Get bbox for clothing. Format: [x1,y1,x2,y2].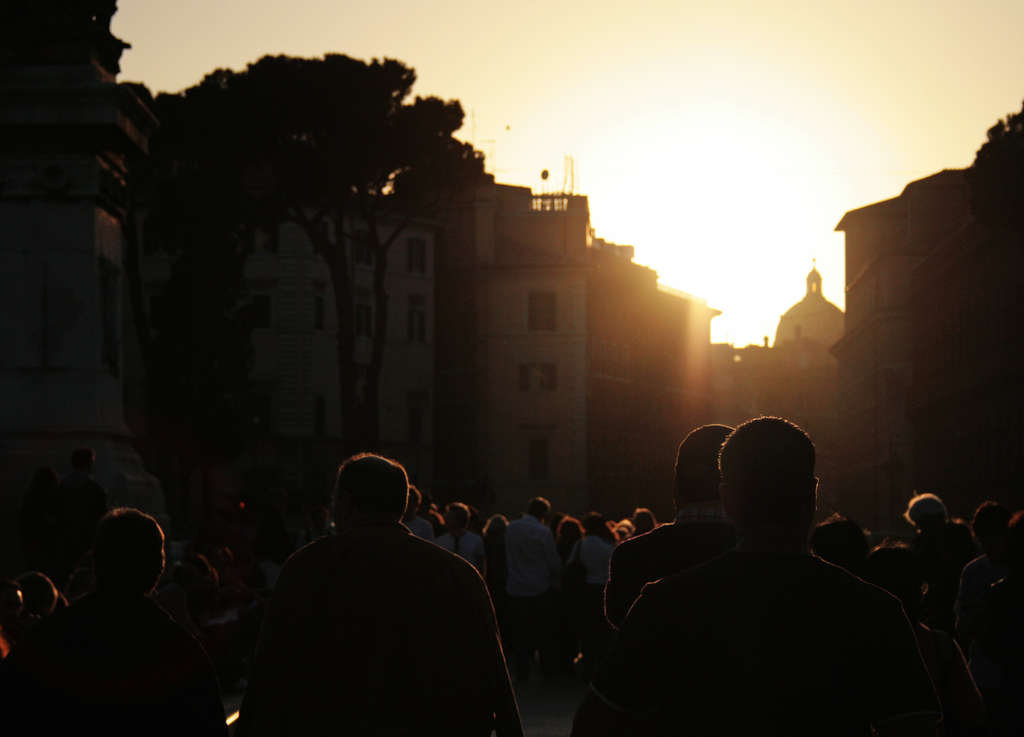
[505,509,561,605].
